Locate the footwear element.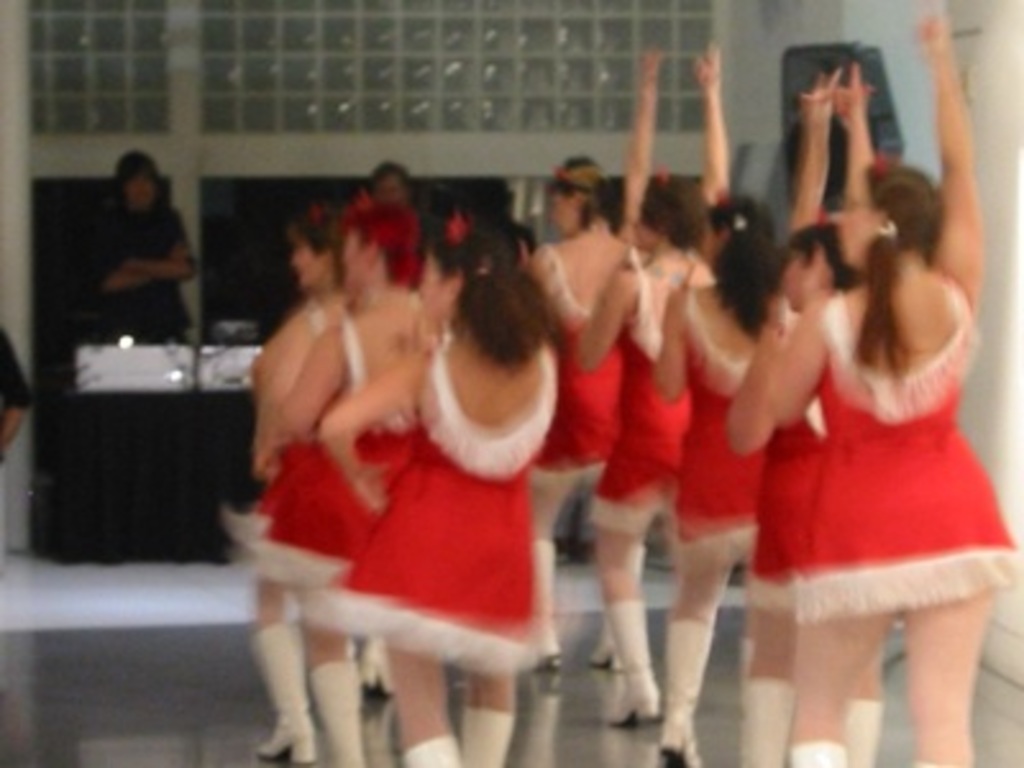
Element bbox: (x1=740, y1=686, x2=788, y2=765).
